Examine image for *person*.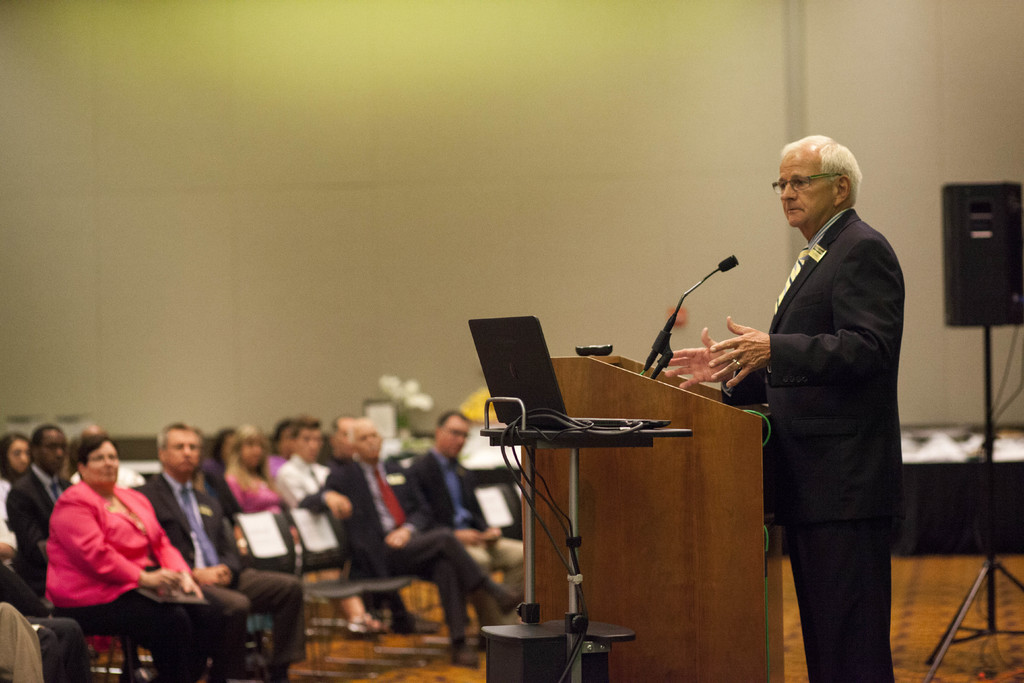
Examination result: (740,111,919,682).
